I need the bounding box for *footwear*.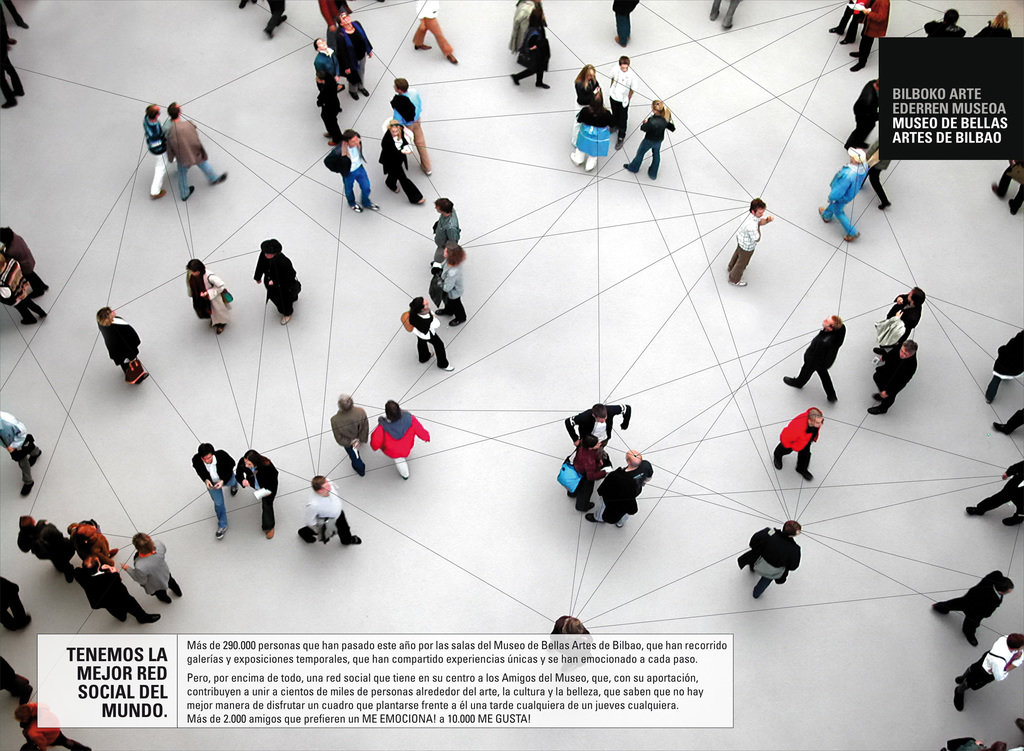
Here it is: bbox(848, 50, 861, 56).
